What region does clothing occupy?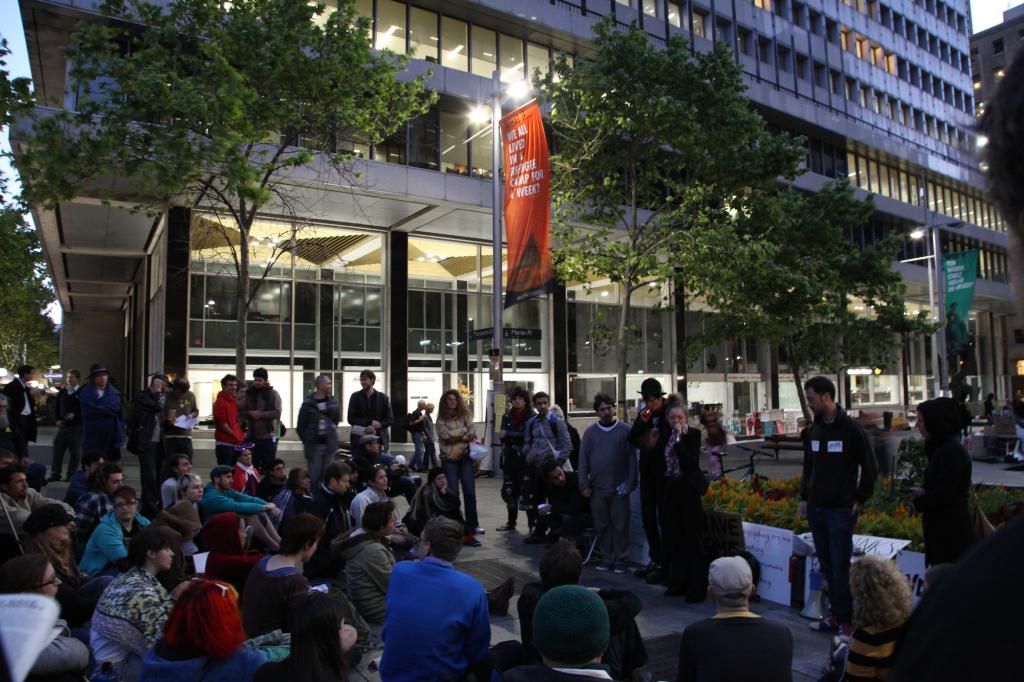
locate(406, 413, 424, 472).
